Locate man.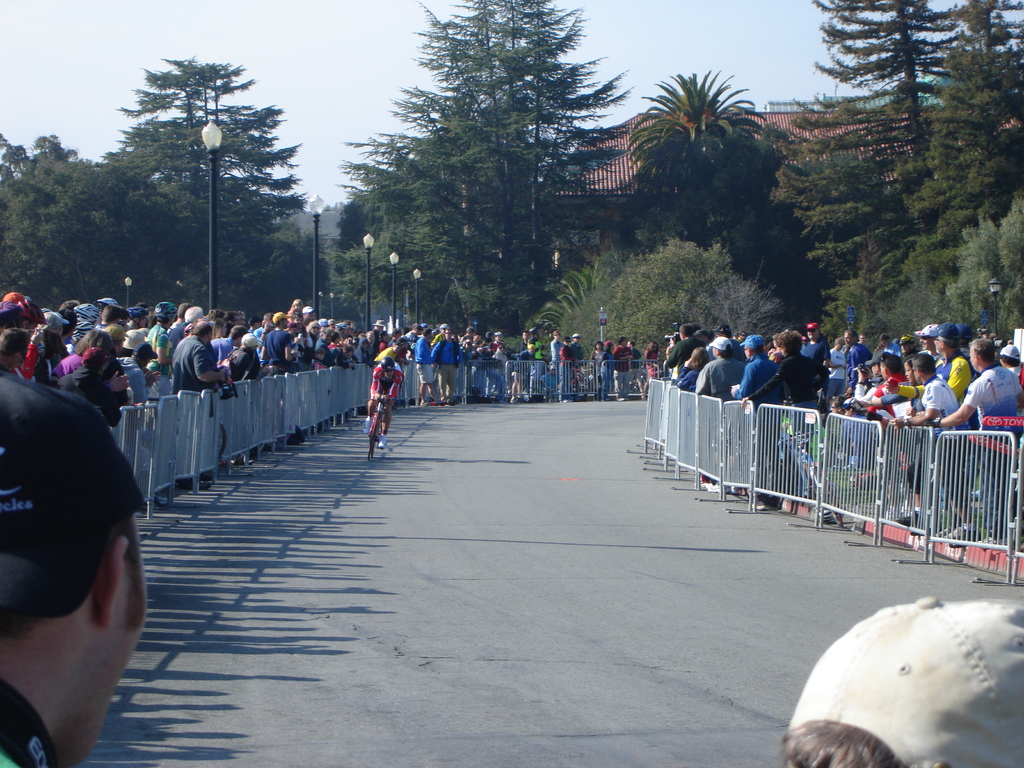
Bounding box: bbox=[3, 323, 168, 767].
